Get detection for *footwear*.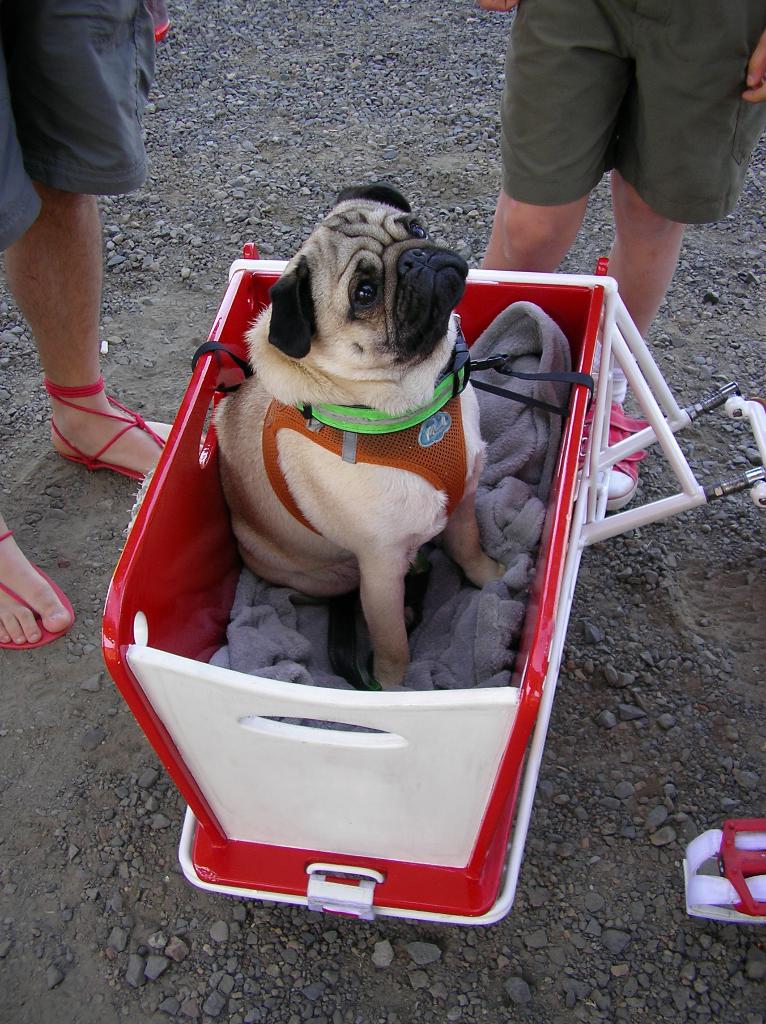
Detection: left=43, top=372, right=141, bottom=475.
